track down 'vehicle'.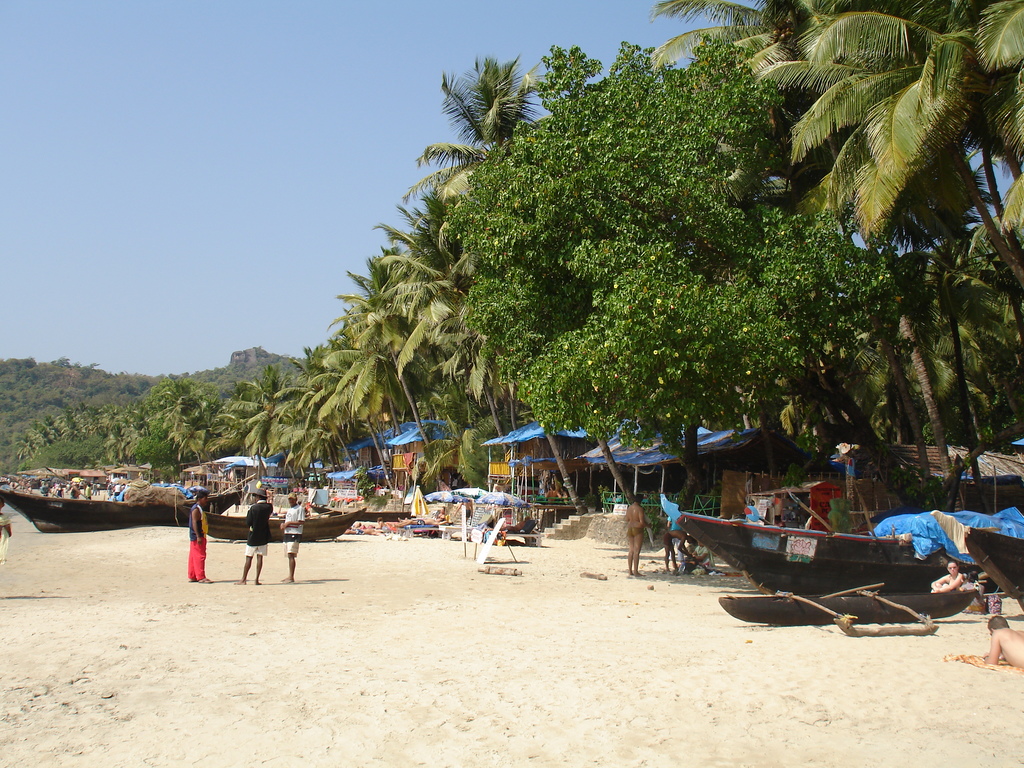
Tracked to 0,470,258,533.
